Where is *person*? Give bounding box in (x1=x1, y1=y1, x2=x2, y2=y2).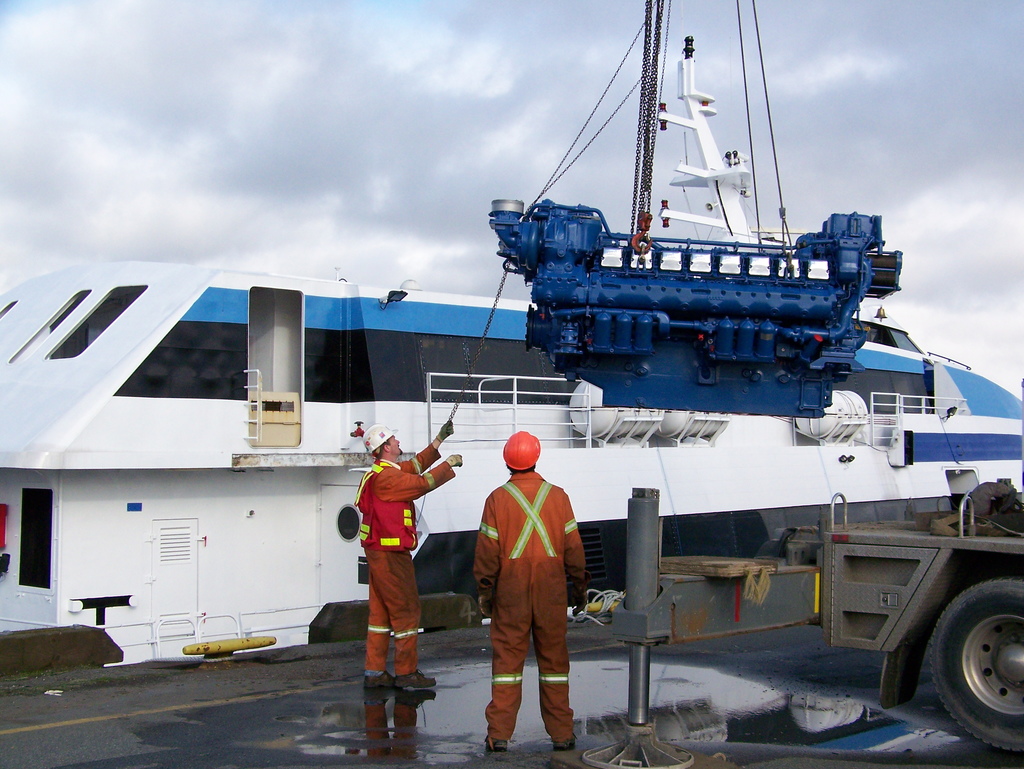
(x1=357, y1=424, x2=464, y2=752).
